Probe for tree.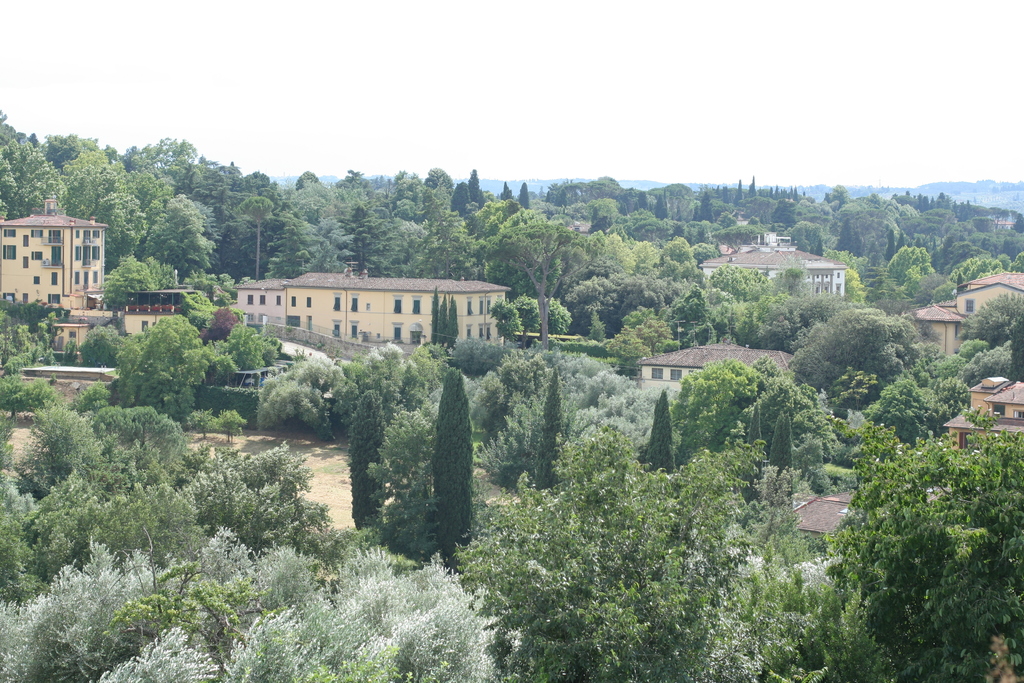
Probe result: <region>467, 169, 483, 213</region>.
